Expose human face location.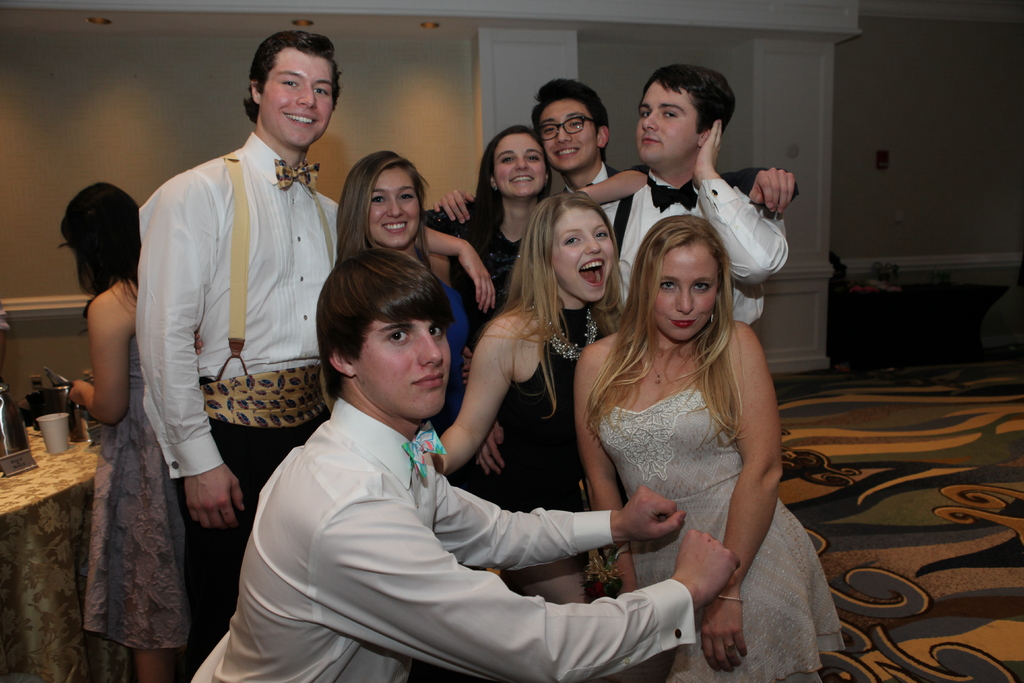
Exposed at (left=349, top=319, right=450, bottom=415).
